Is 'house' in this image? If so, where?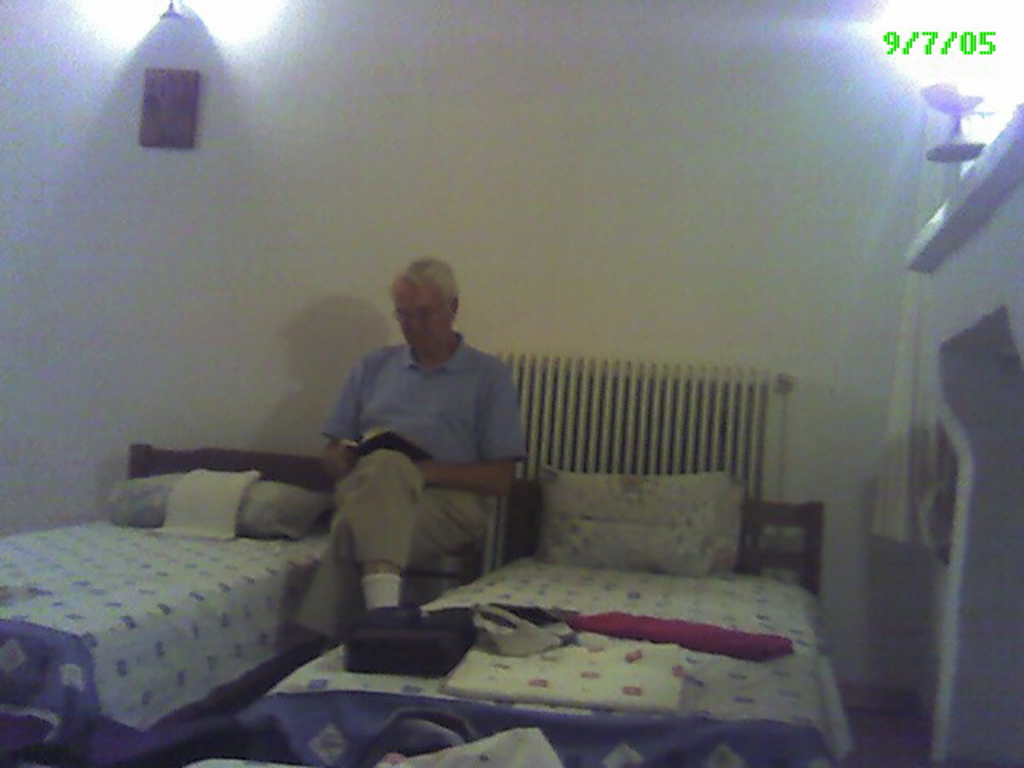
Yes, at bbox=[2, 0, 1011, 766].
